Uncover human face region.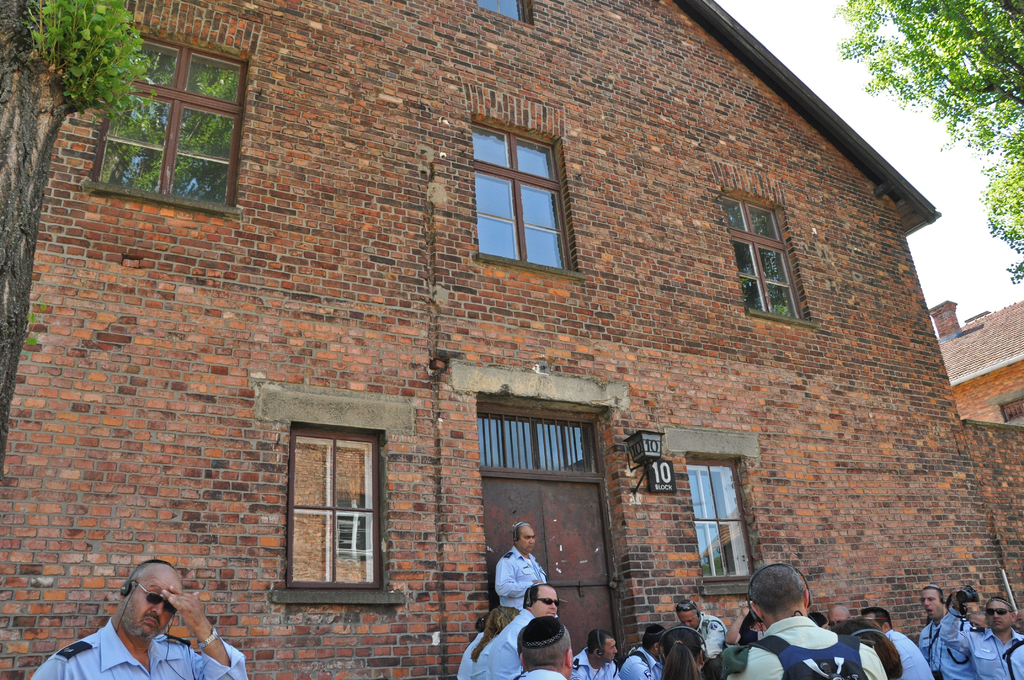
Uncovered: (130, 573, 182, 638).
